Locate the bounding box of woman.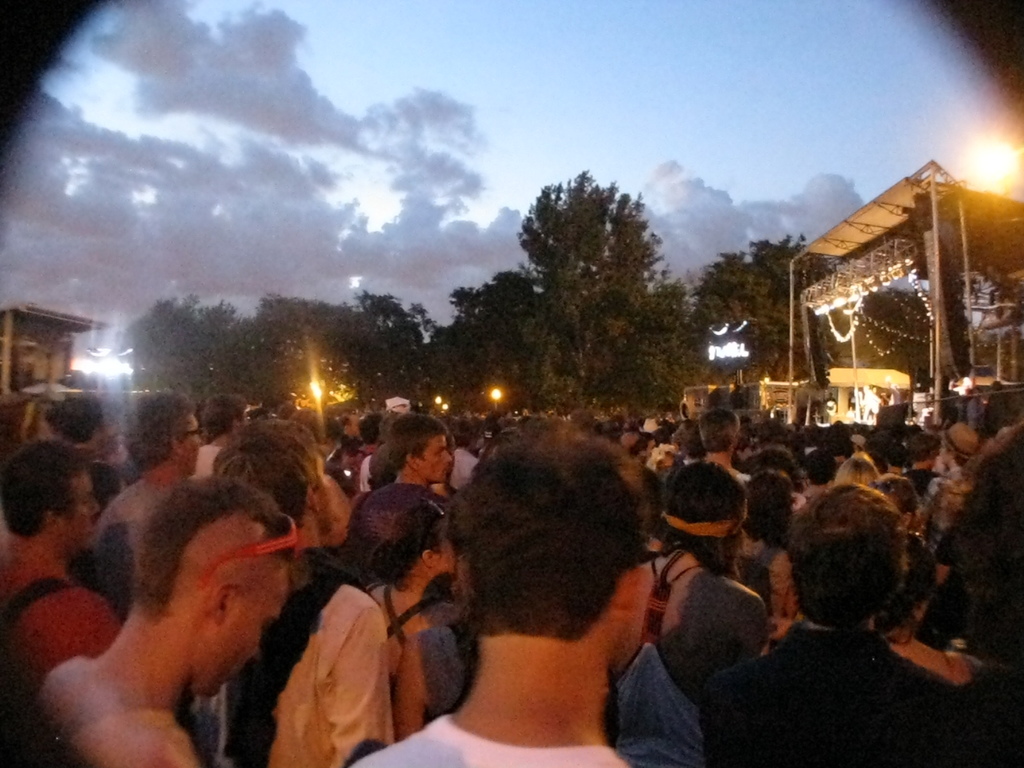
Bounding box: x1=870 y1=539 x2=981 y2=682.
